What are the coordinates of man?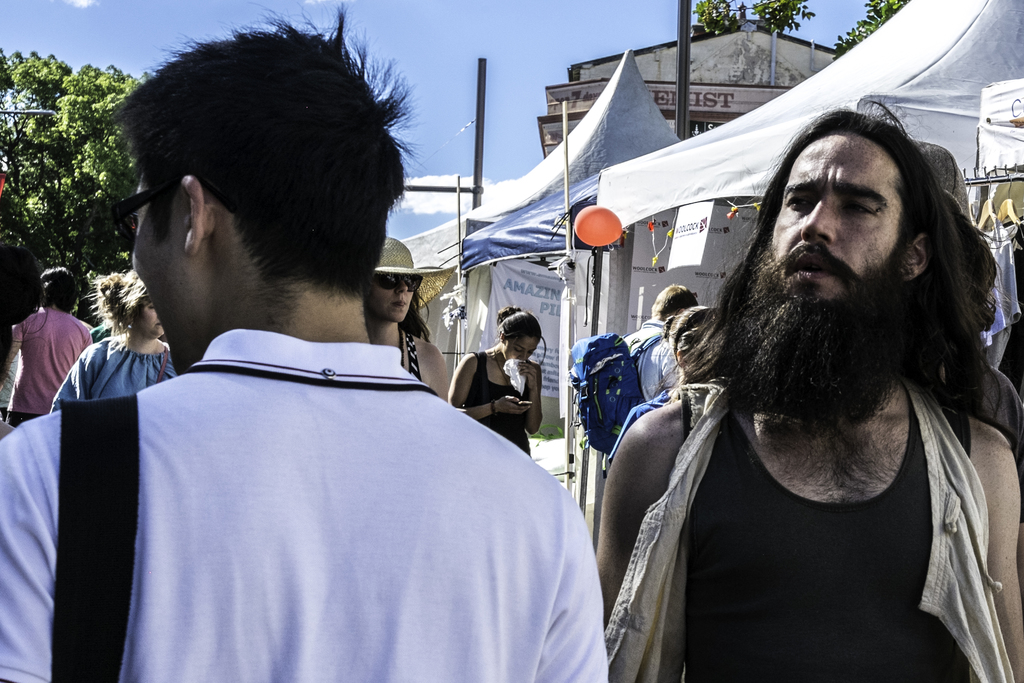
57/88/586/669.
